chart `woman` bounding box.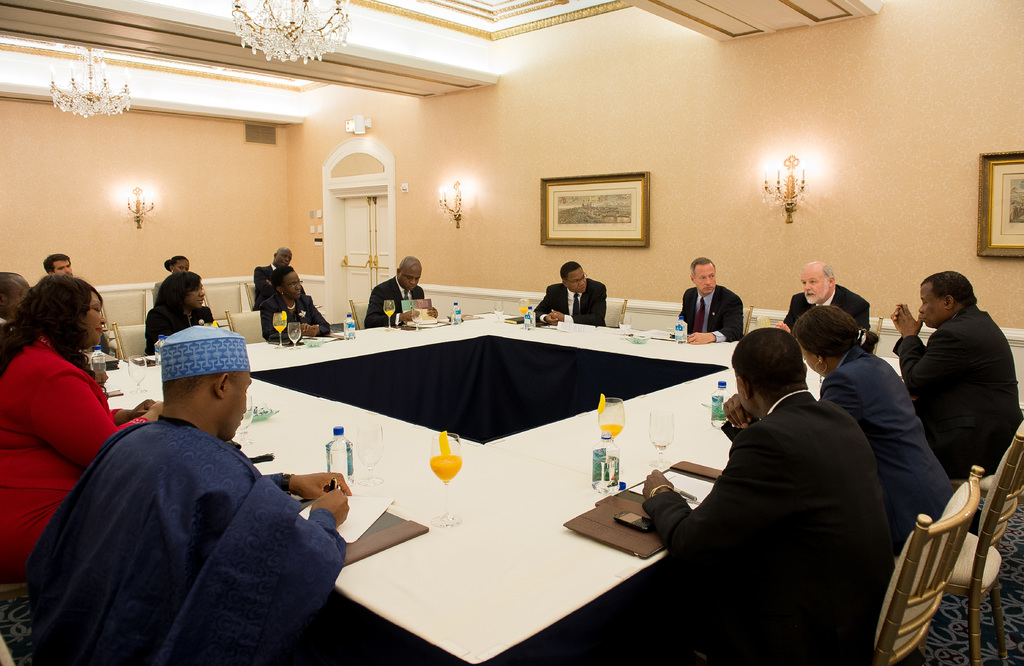
Charted: detection(794, 298, 957, 562).
